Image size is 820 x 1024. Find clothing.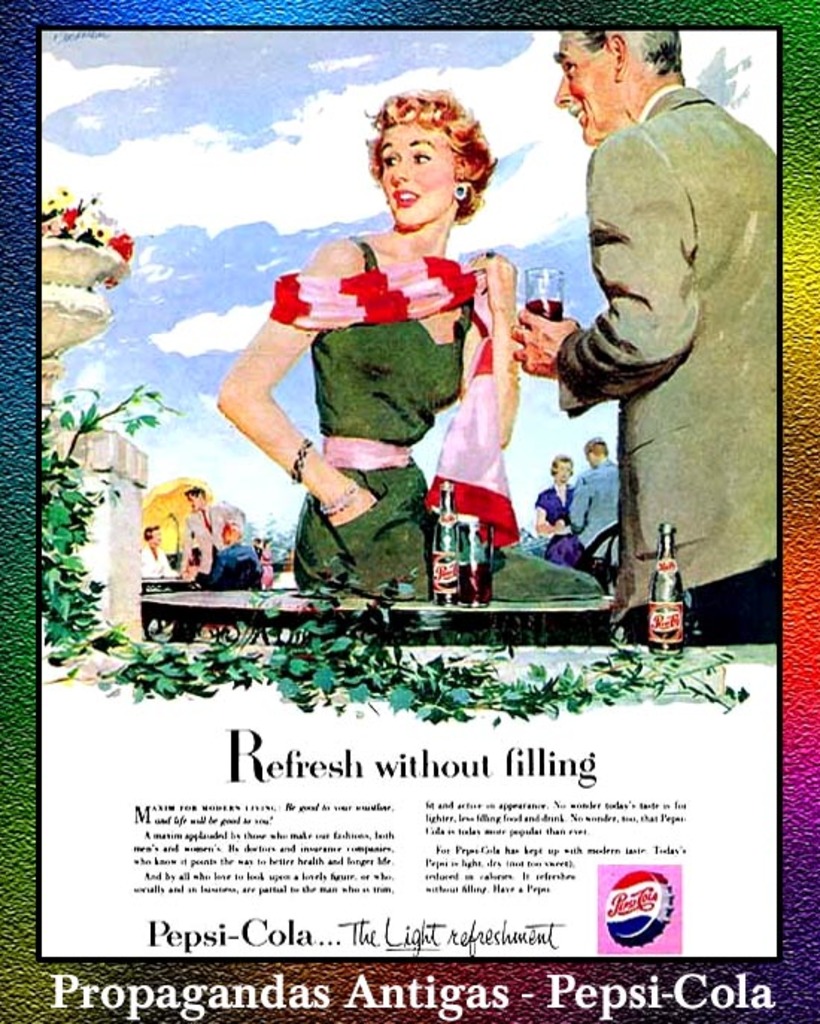
<box>568,458,616,584</box>.
